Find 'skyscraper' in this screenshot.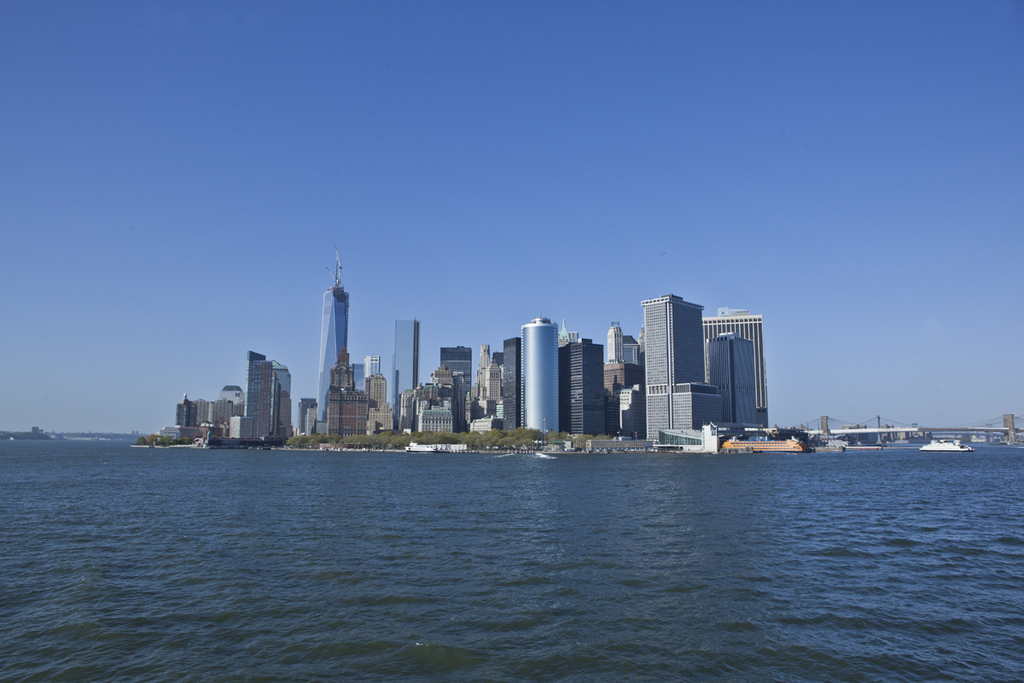
The bounding box for 'skyscraper' is Rect(647, 289, 728, 455).
